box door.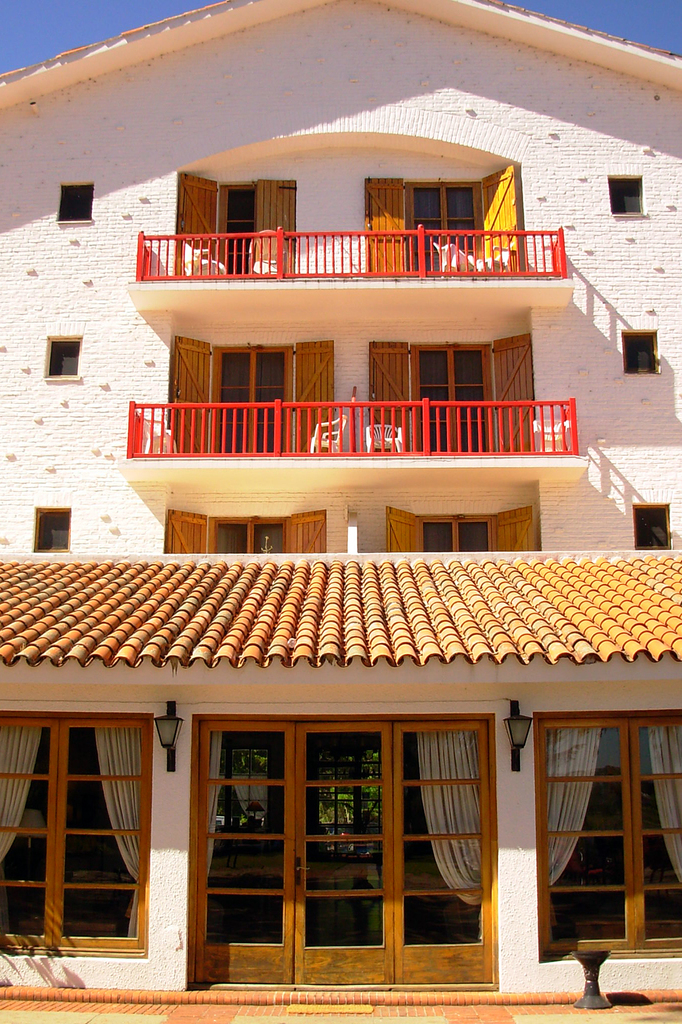
box(169, 333, 213, 457).
